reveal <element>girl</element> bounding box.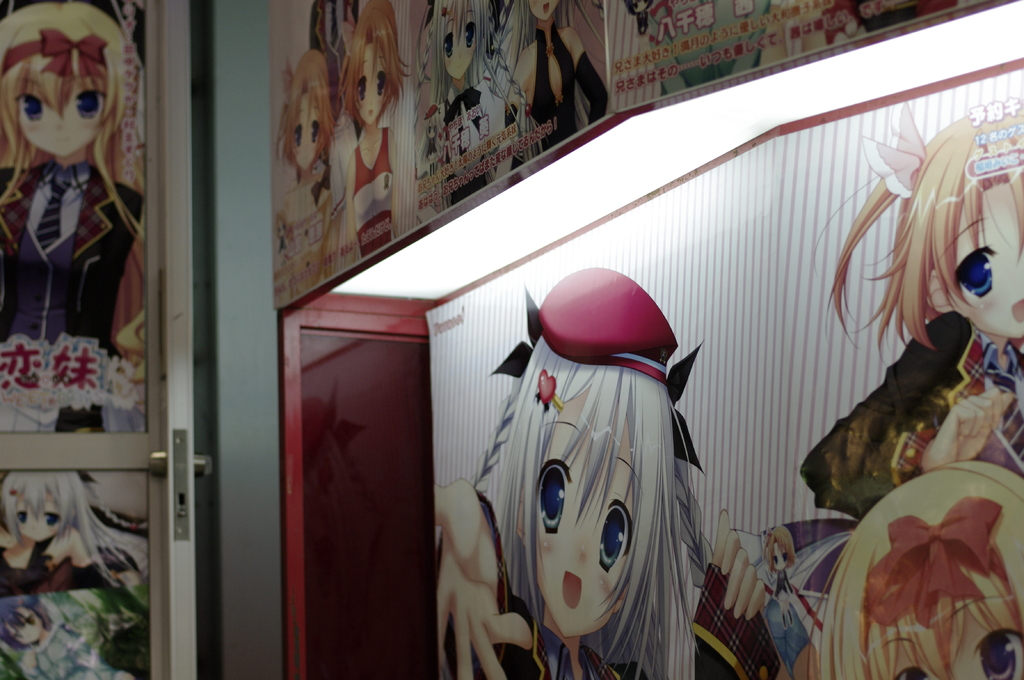
Revealed: pyautogui.locateOnScreen(435, 267, 766, 679).
